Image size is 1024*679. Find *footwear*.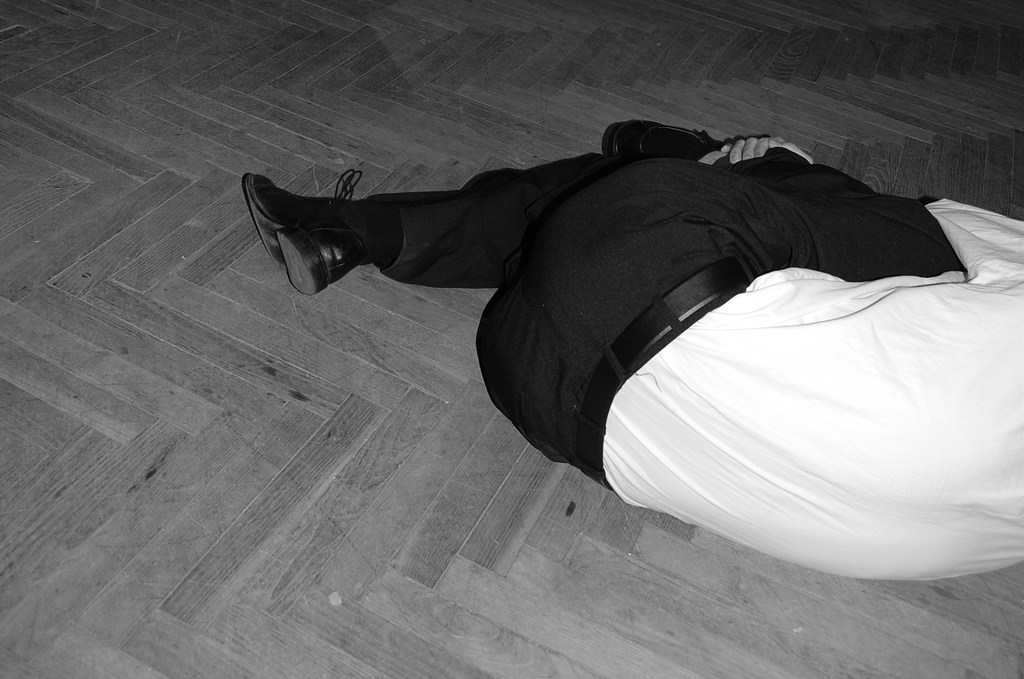
244,168,365,292.
